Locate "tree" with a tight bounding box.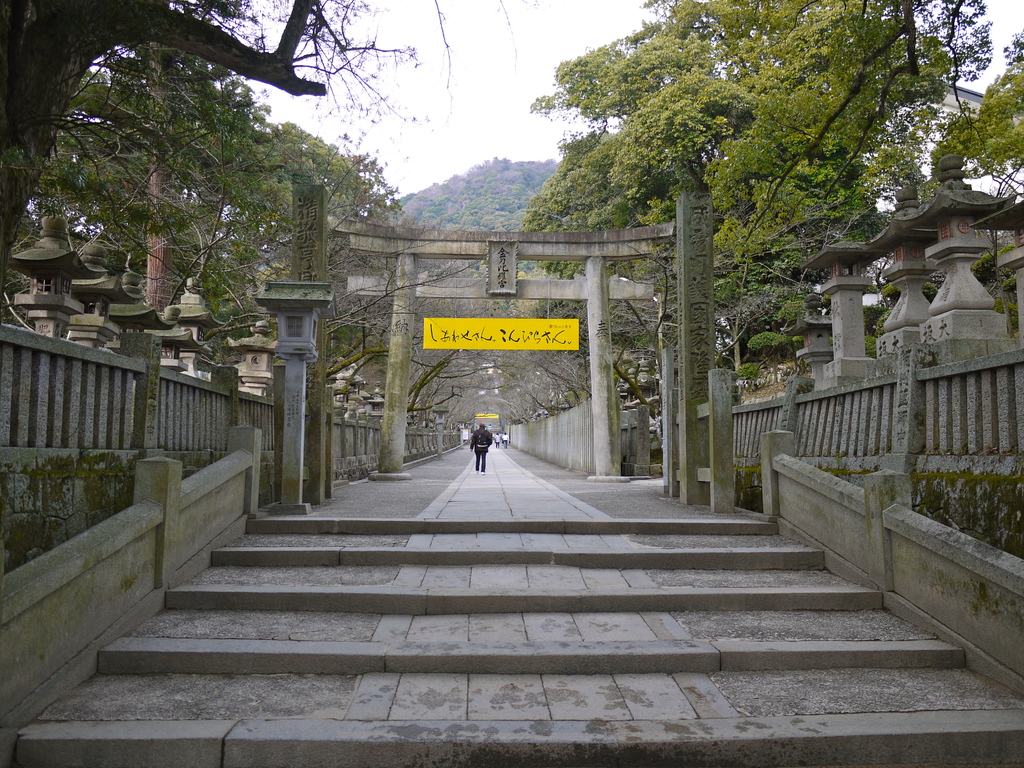
region(515, 117, 675, 410).
